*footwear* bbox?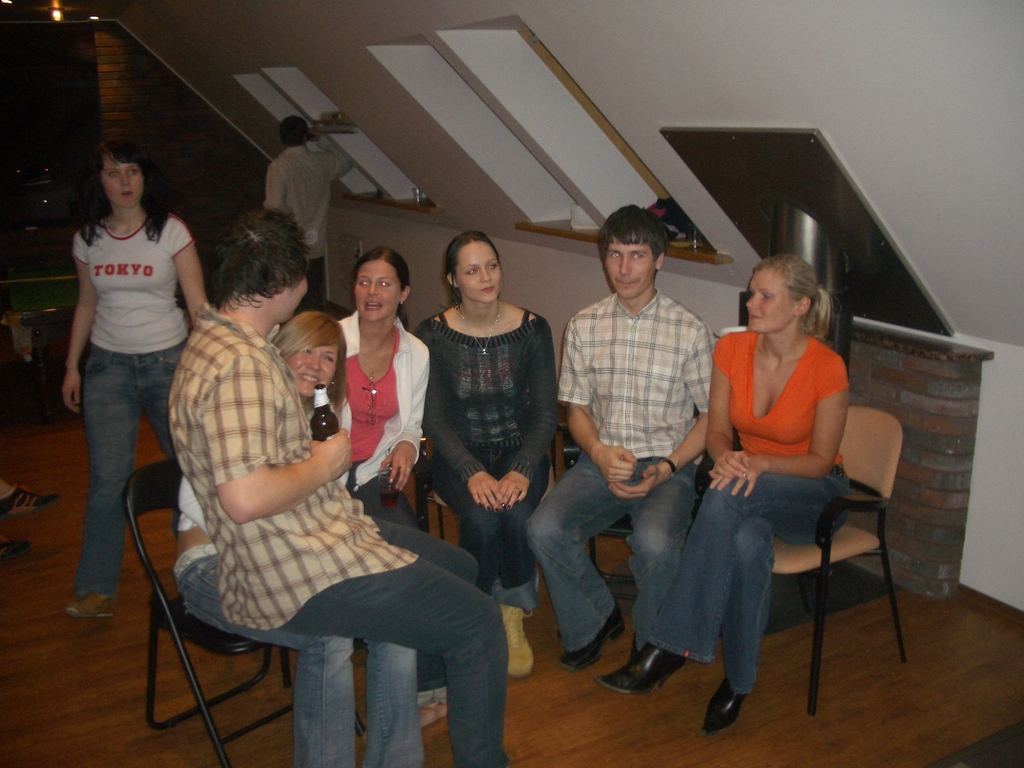
[x1=596, y1=639, x2=687, y2=692]
